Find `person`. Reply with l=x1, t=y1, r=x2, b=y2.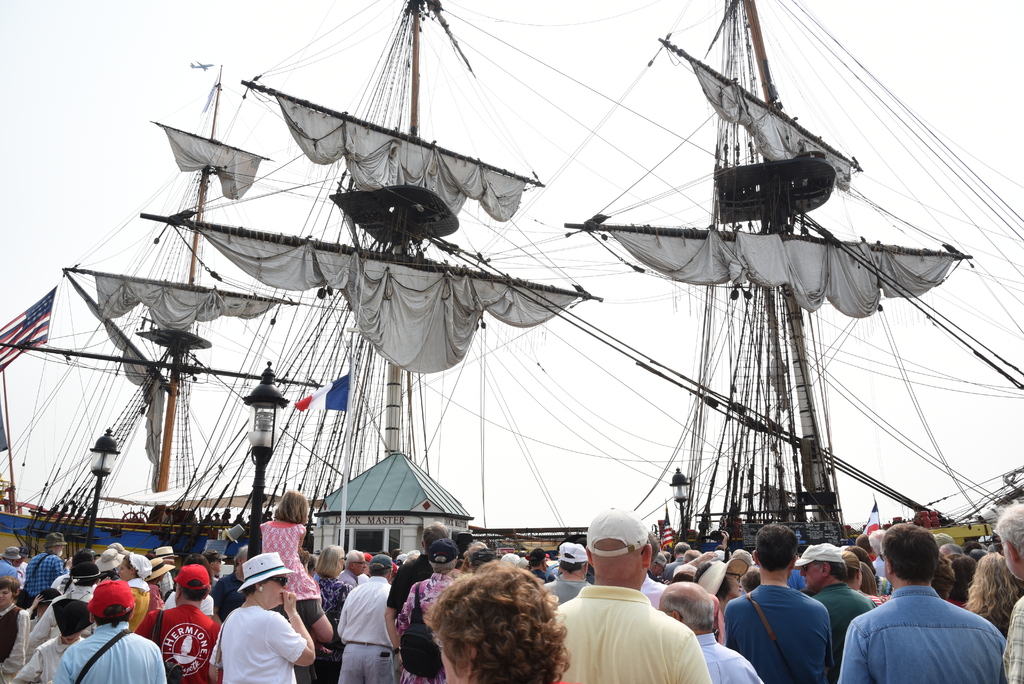
l=0, t=484, r=1023, b=683.
